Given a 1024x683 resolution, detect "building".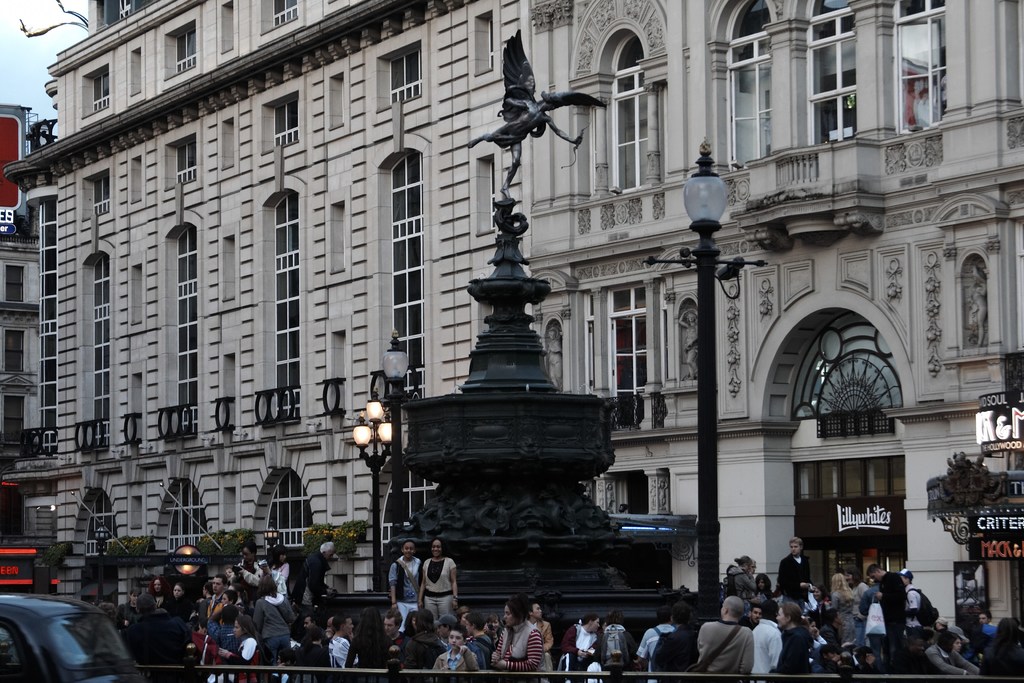
bbox(0, 104, 40, 548).
